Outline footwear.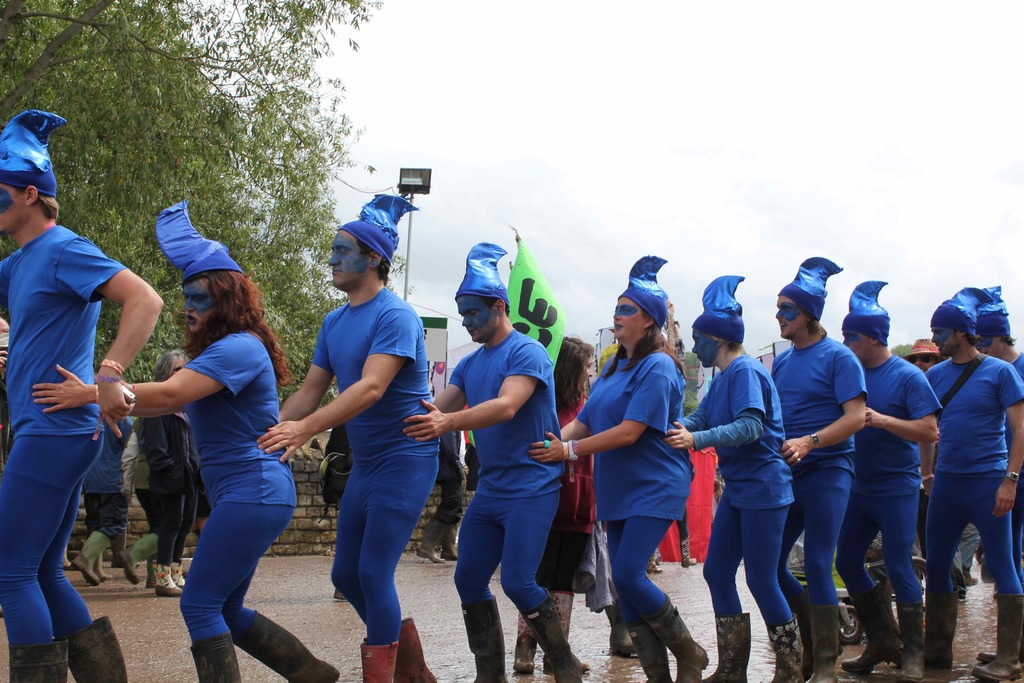
Outline: (4,639,67,682).
